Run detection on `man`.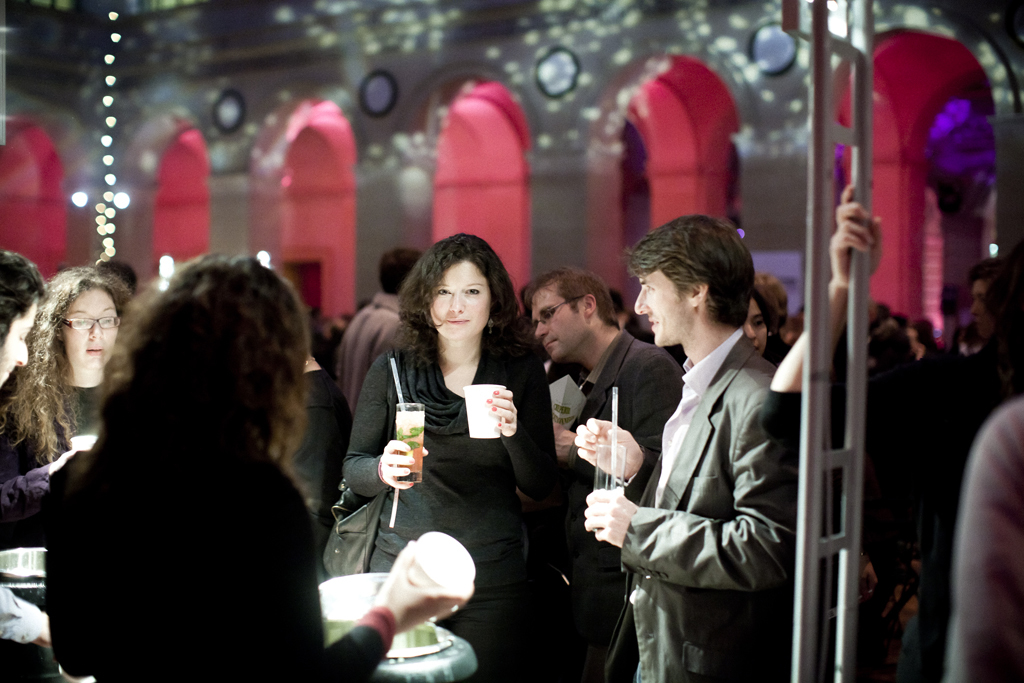
Result: (x1=0, y1=251, x2=58, y2=648).
